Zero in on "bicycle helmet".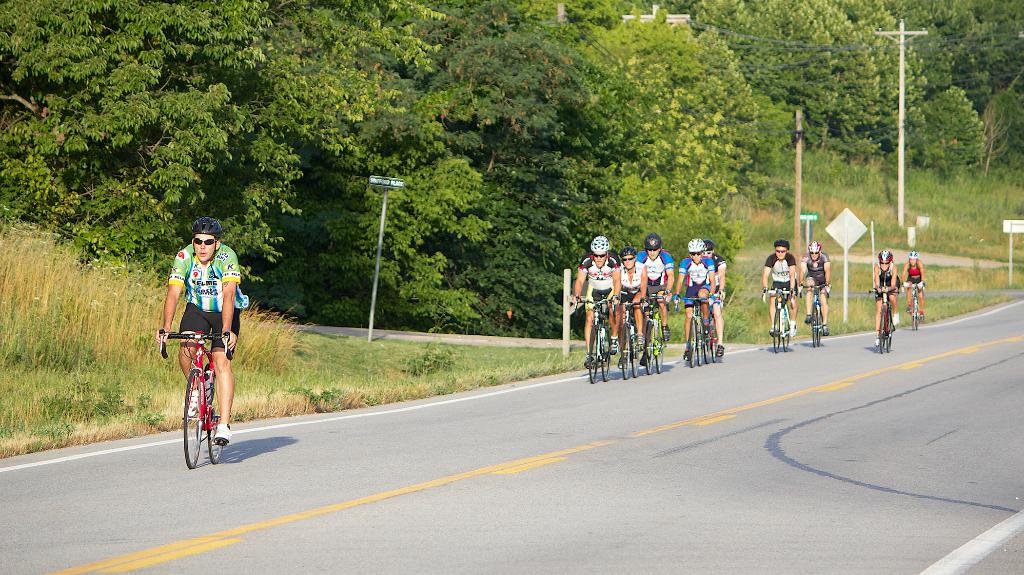
Zeroed in: Rect(772, 239, 788, 249).
